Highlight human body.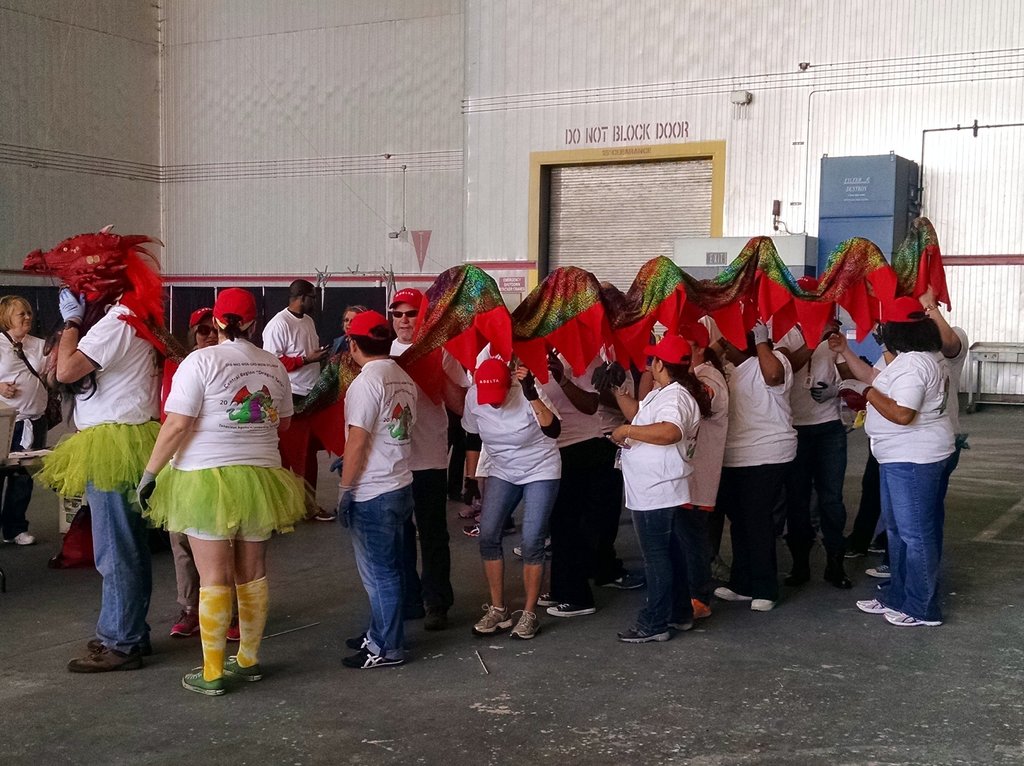
Highlighted region: 334, 307, 369, 478.
